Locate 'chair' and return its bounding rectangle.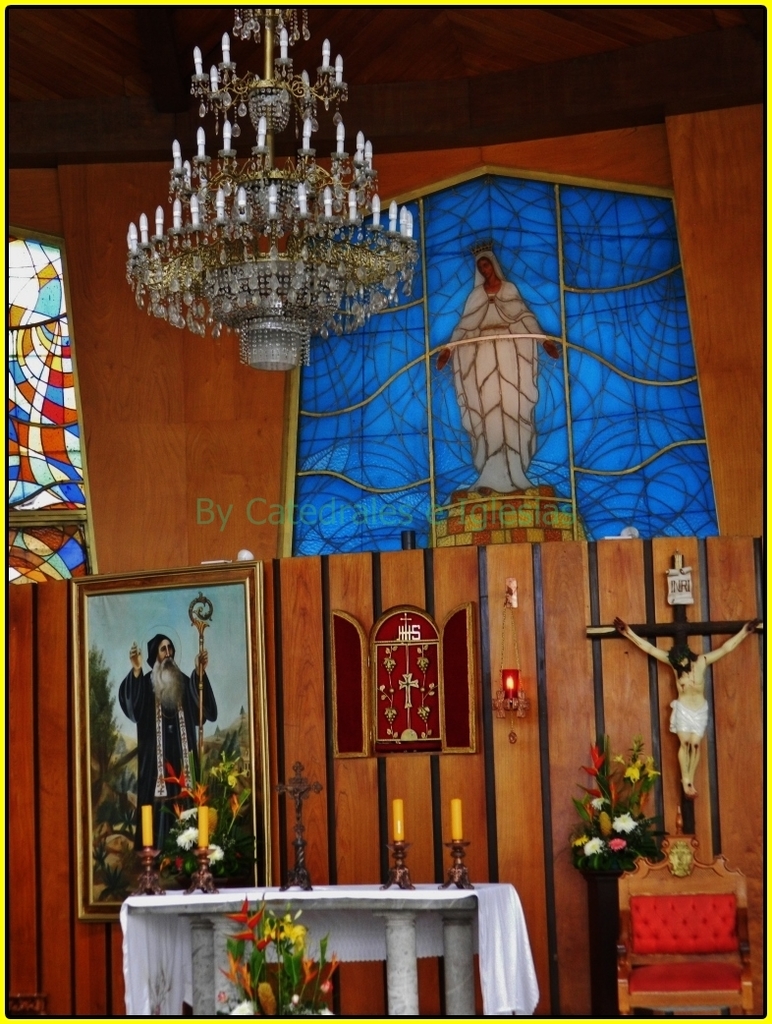
l=612, t=834, r=759, b=1017.
